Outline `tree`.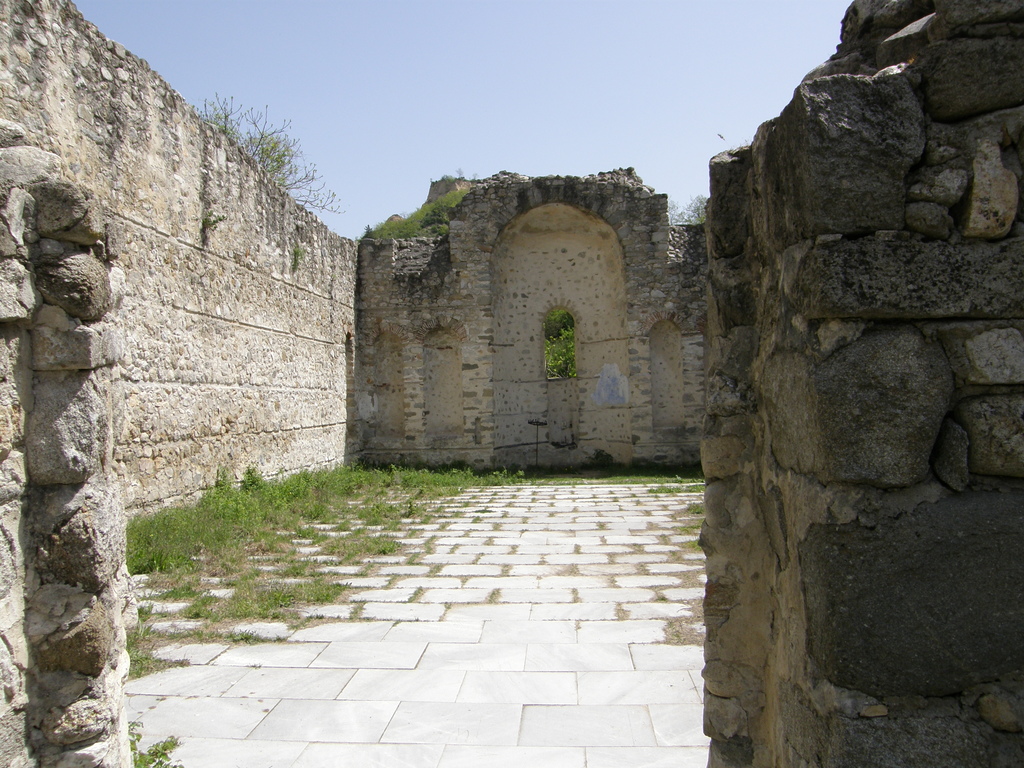
Outline: box(197, 94, 344, 220).
